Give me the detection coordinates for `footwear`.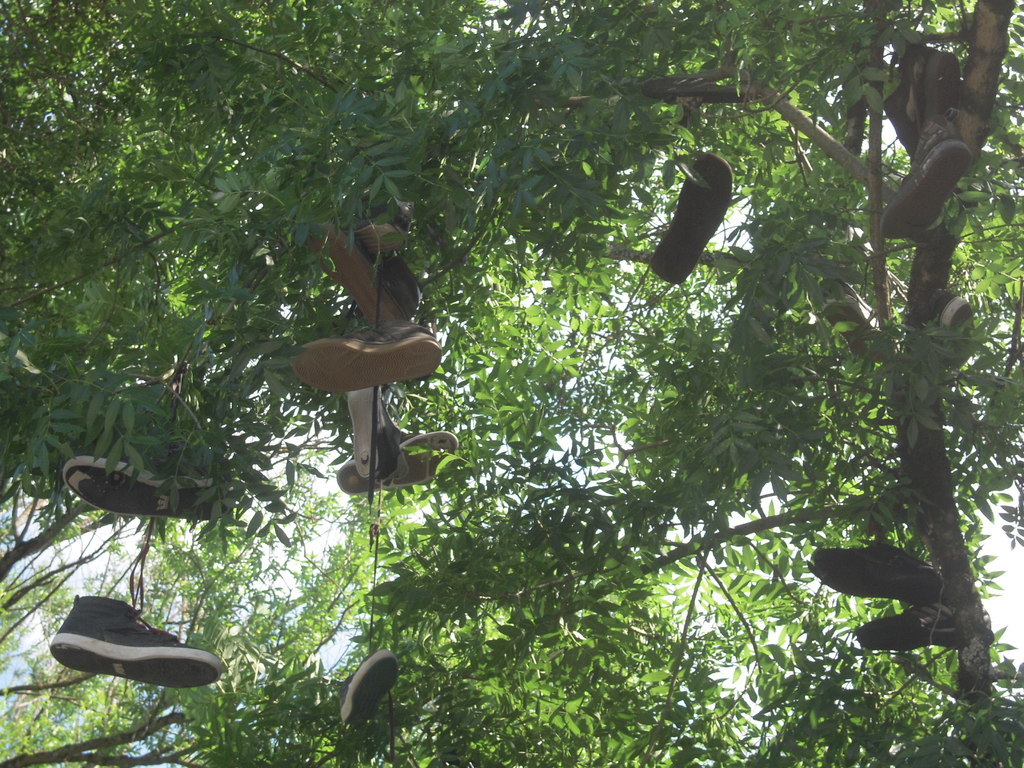
pyautogui.locateOnScreen(808, 541, 943, 609).
